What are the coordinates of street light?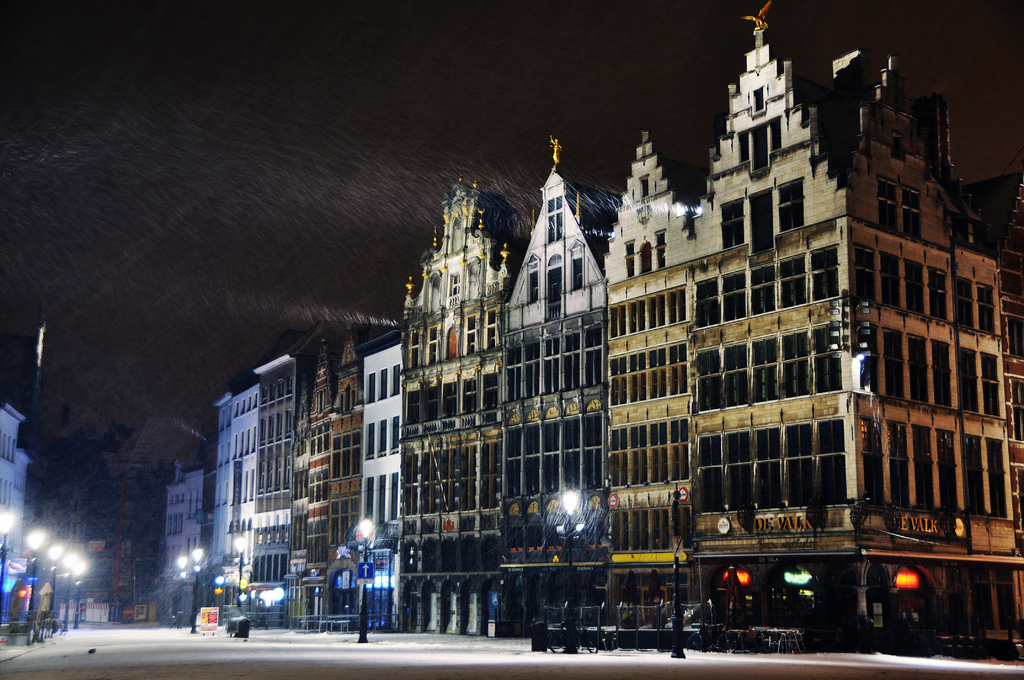
45,540,63,636.
